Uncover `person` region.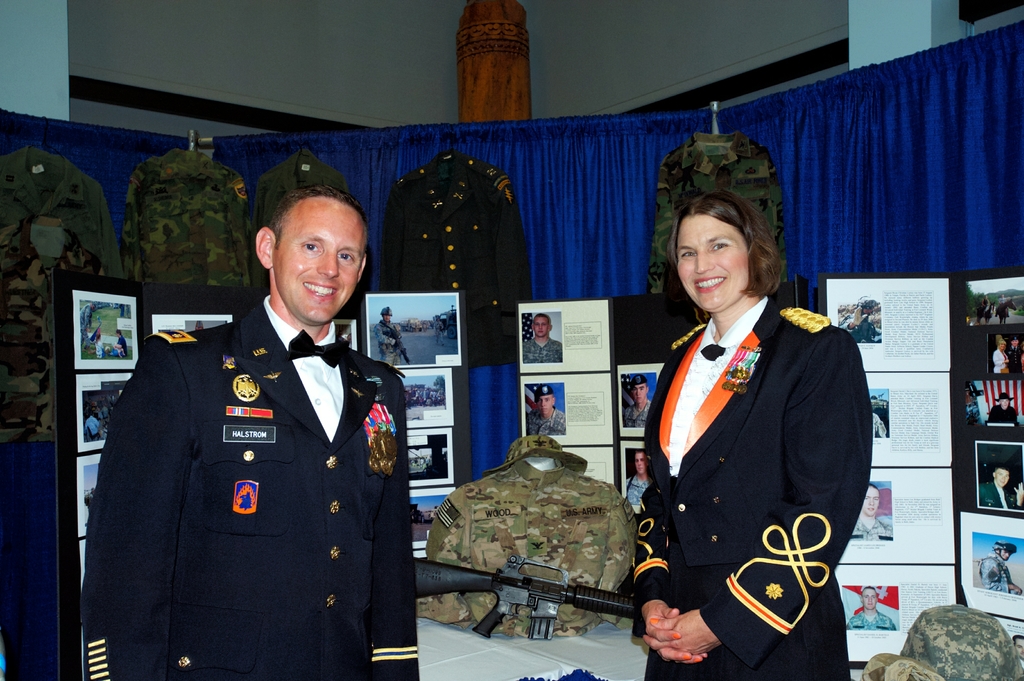
Uncovered: [88,405,104,444].
